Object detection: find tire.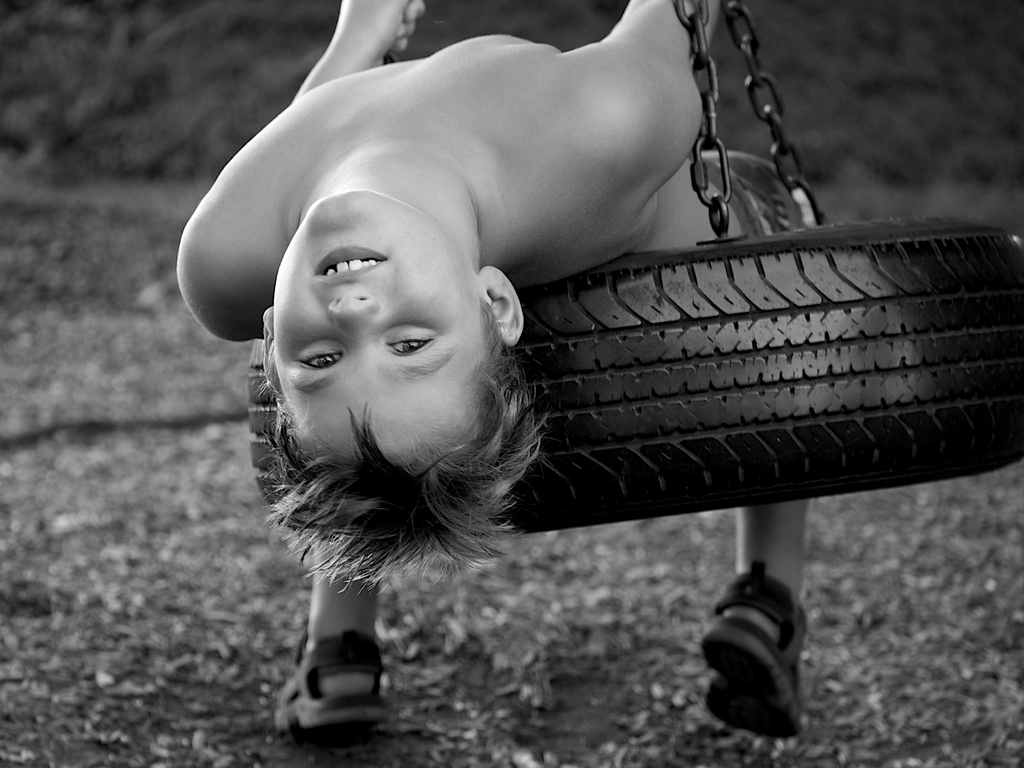
x1=493, y1=211, x2=1023, y2=536.
